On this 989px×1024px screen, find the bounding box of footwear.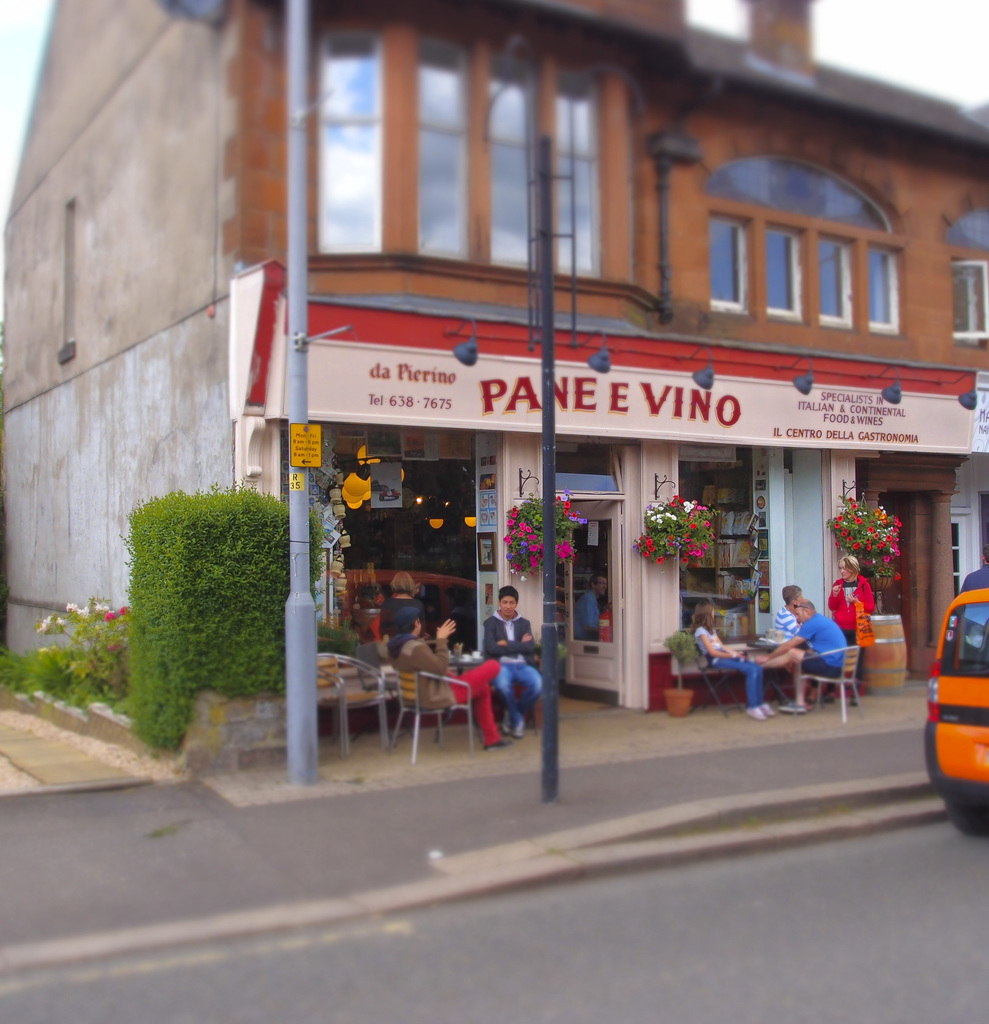
Bounding box: [490, 738, 514, 748].
